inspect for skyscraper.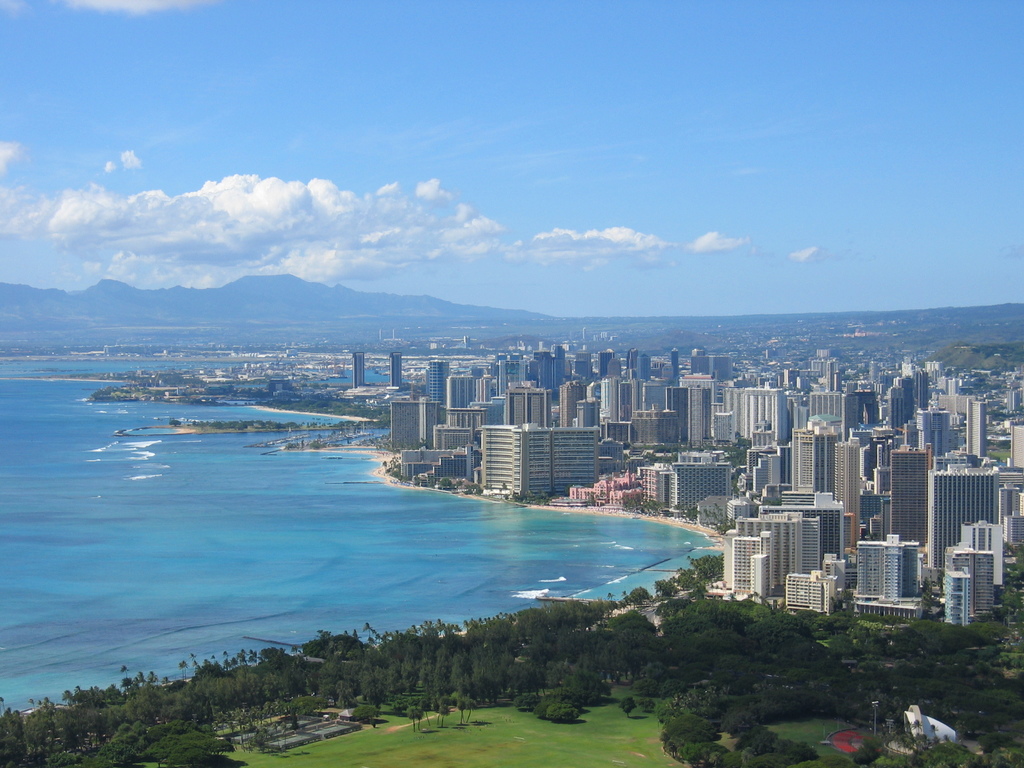
Inspection: l=888, t=355, r=947, b=425.
